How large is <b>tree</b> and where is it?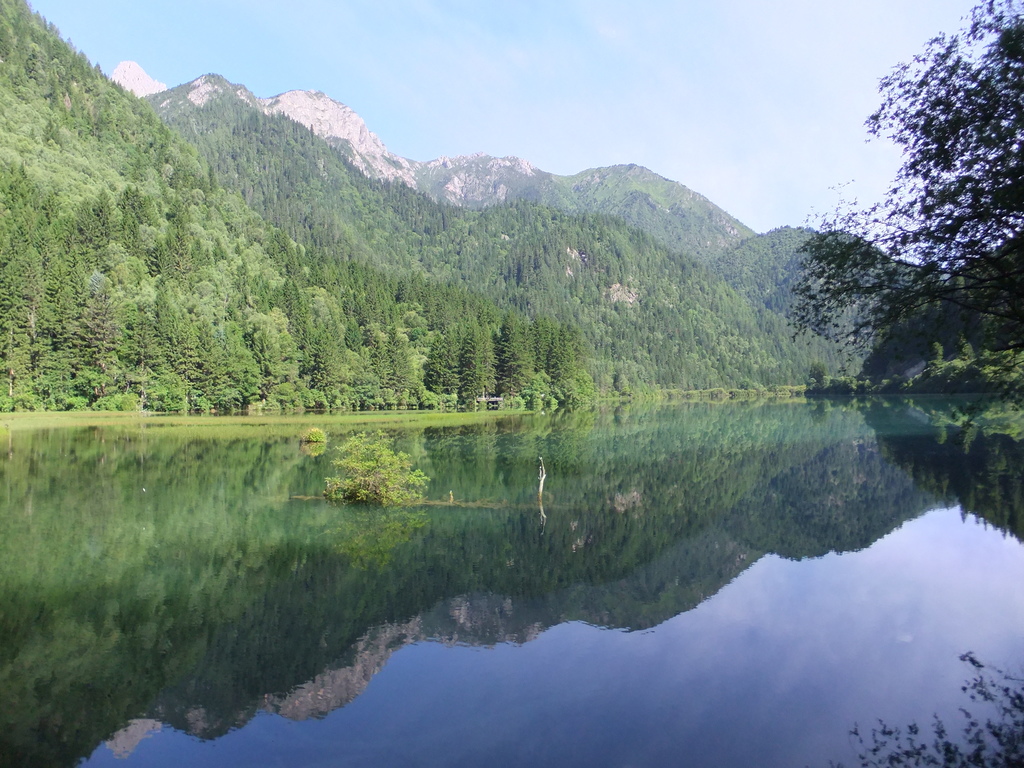
Bounding box: 794, 5, 1016, 431.
